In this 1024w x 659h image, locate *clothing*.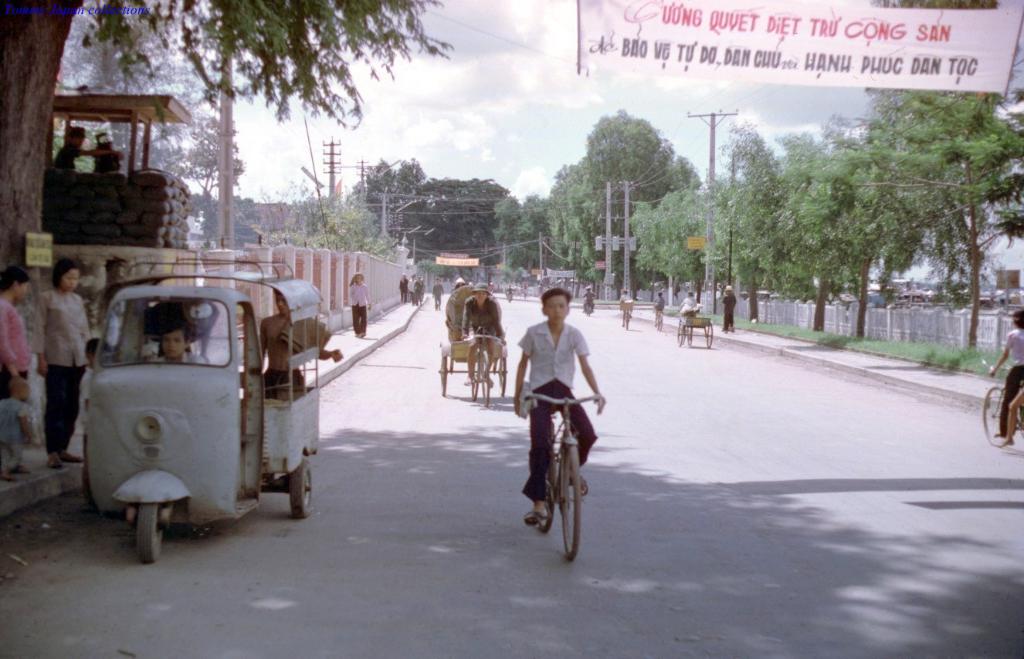
Bounding box: bbox=(653, 296, 667, 330).
